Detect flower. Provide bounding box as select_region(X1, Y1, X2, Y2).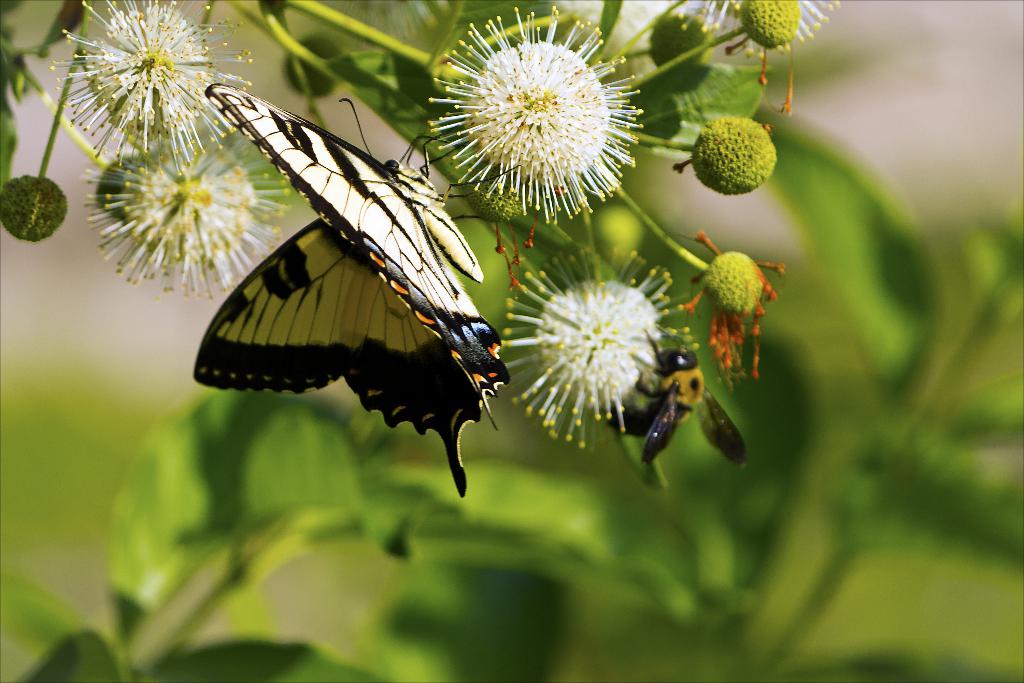
select_region(75, 131, 290, 306).
